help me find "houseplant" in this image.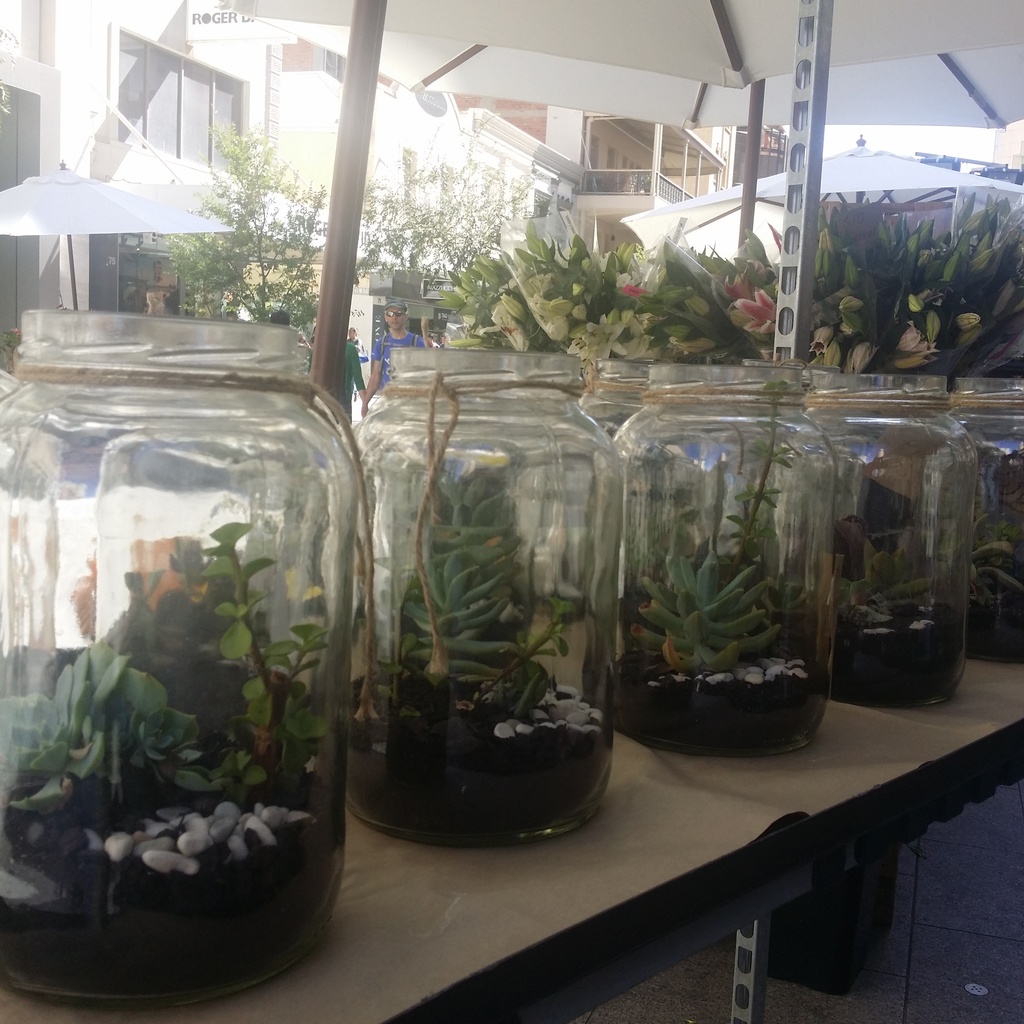
Found it: bbox=(353, 449, 589, 846).
